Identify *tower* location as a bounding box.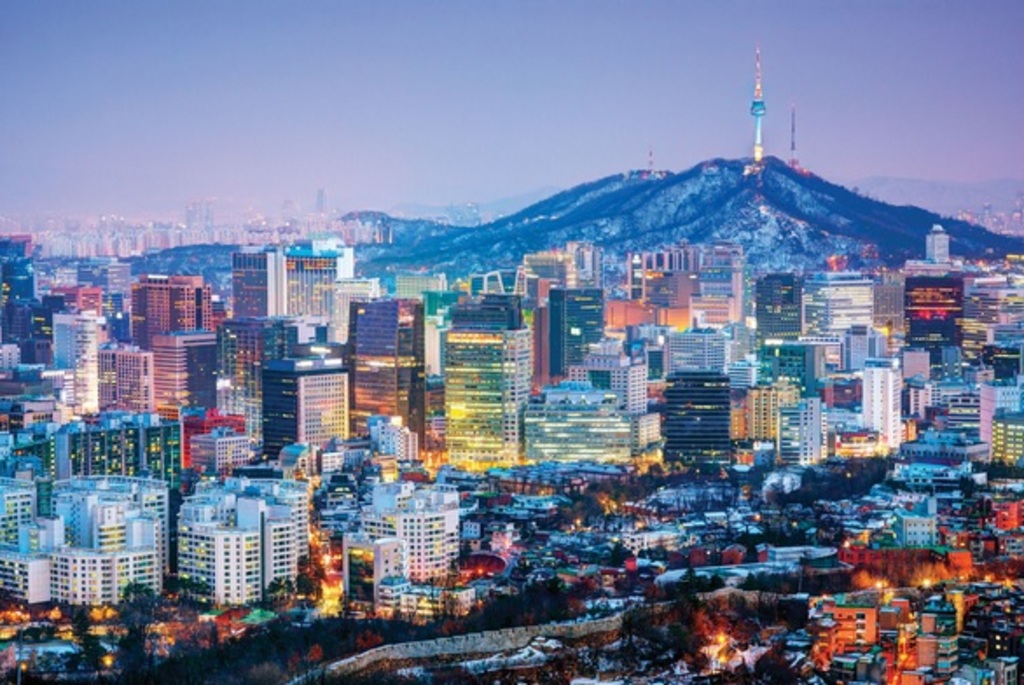
l=804, t=264, r=875, b=344.
